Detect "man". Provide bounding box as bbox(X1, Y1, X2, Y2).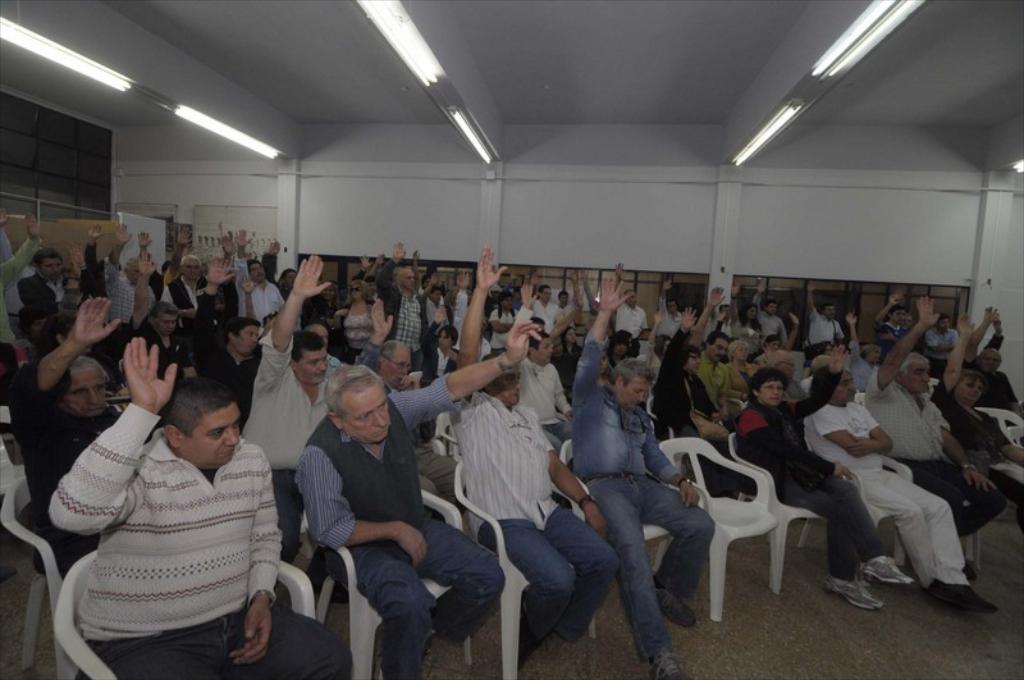
bbox(544, 327, 722, 667).
